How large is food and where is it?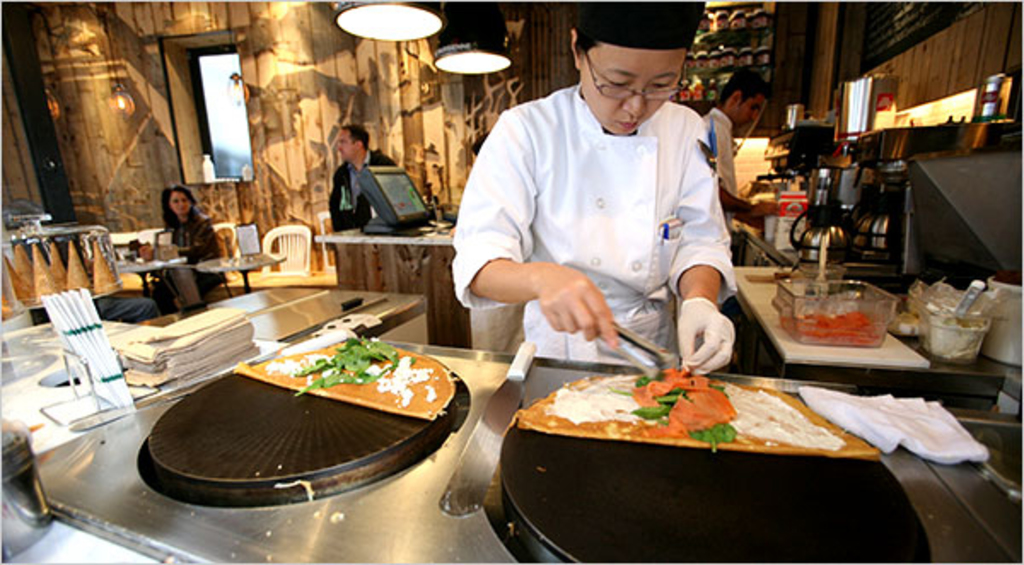
Bounding box: 898,268,992,364.
